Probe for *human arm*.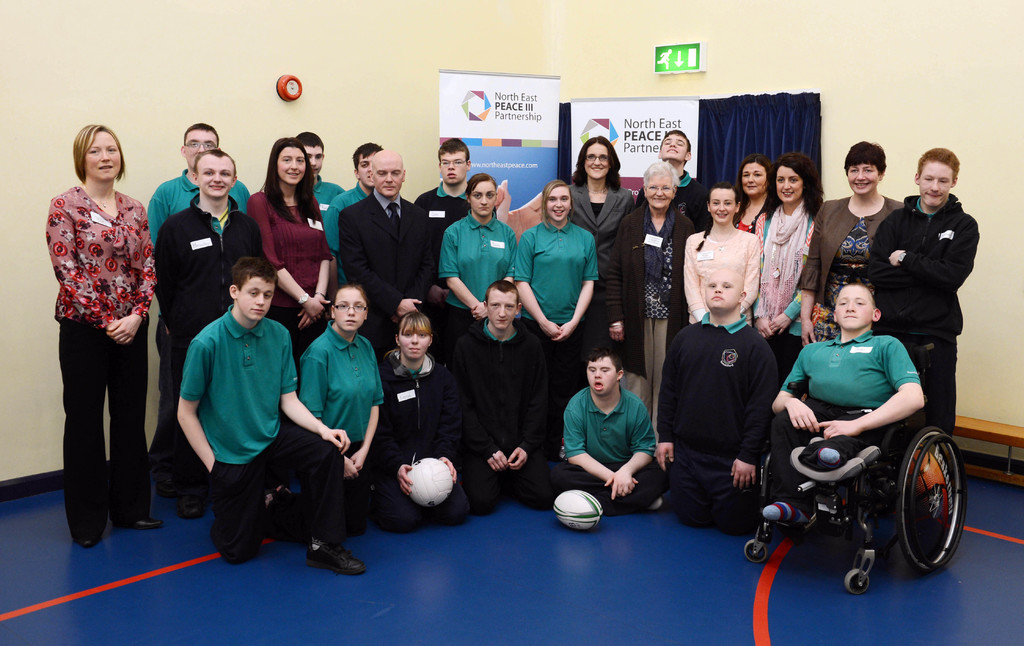
Probe result: select_region(602, 225, 622, 340).
